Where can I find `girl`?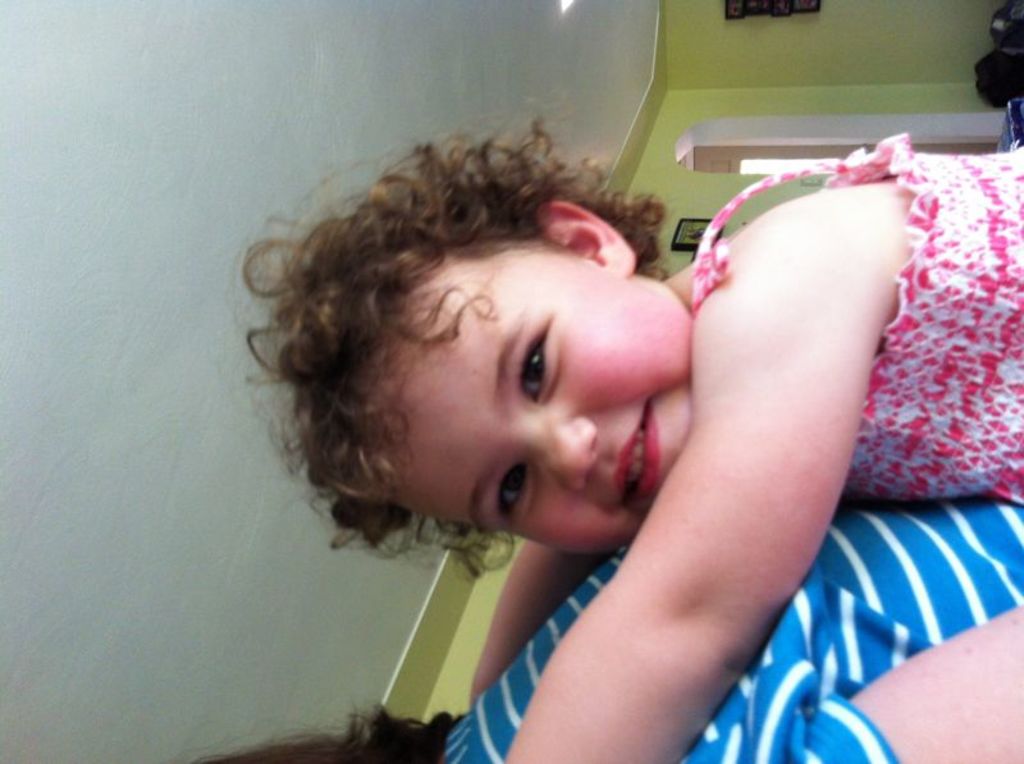
You can find it at rect(216, 115, 1023, 763).
